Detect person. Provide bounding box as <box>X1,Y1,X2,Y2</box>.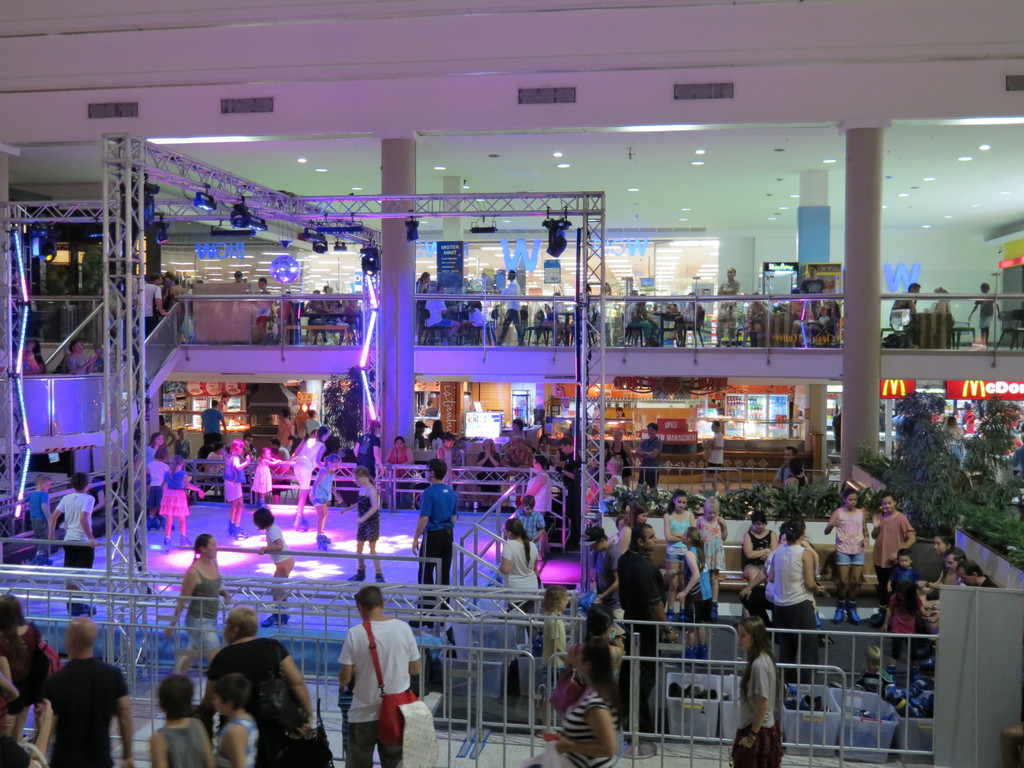
<box>616,498,650,556</box>.
